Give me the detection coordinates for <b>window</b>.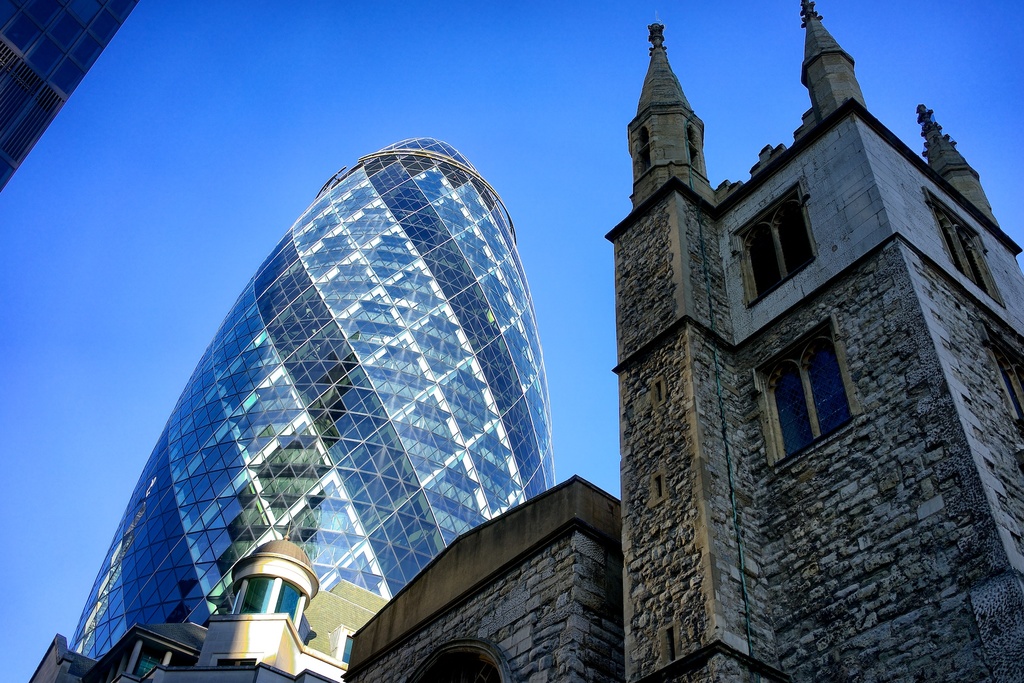
locate(728, 173, 821, 308).
